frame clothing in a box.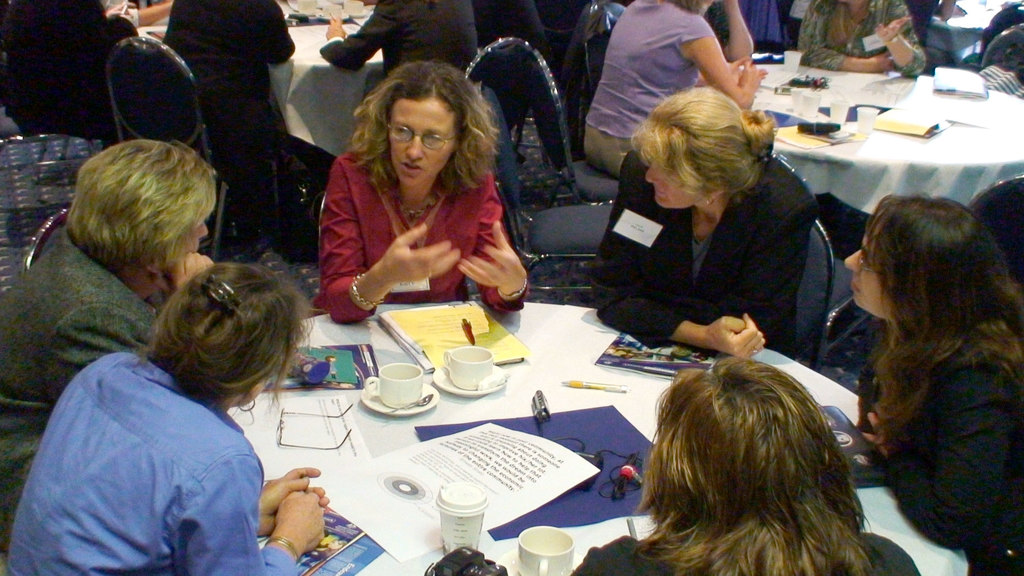
{"x1": 319, "y1": 0, "x2": 477, "y2": 70}.
